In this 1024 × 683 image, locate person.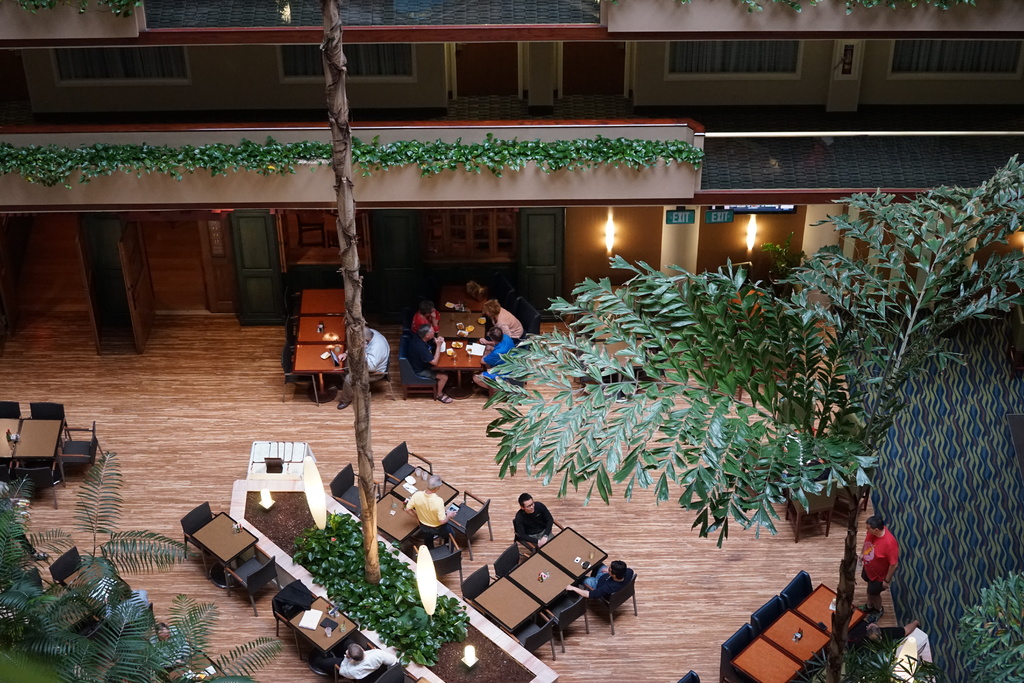
Bounding box: left=145, top=625, right=191, bottom=672.
